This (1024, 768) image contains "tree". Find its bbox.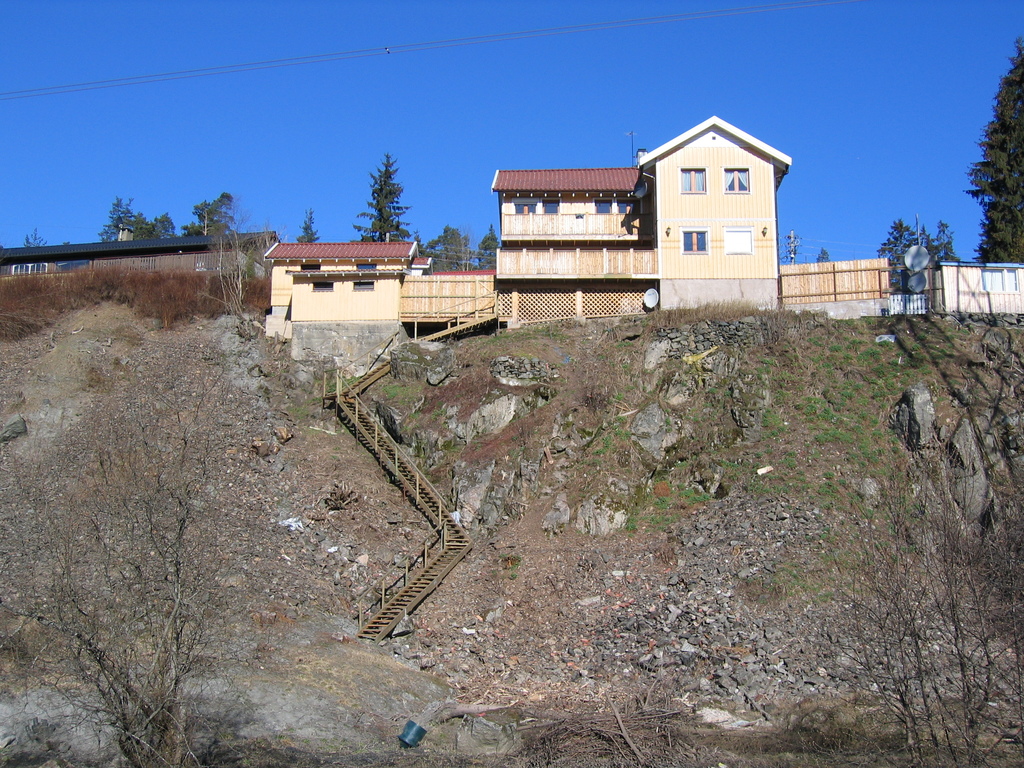
box=[960, 38, 1023, 267].
